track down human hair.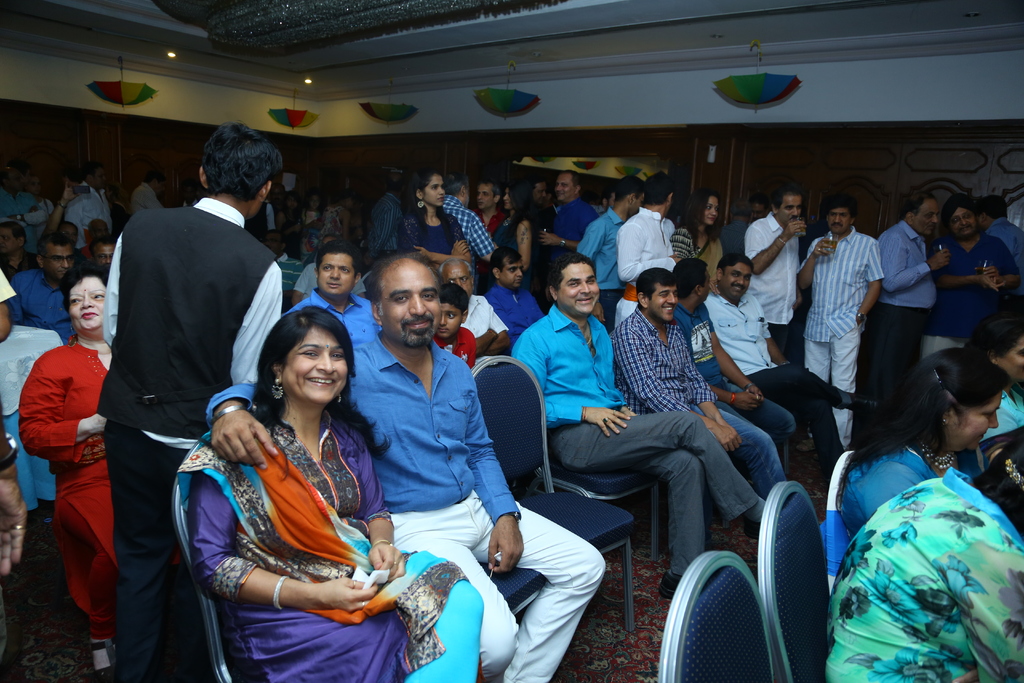
Tracked to pyautogui.locateOnScreen(642, 176, 676, 204).
